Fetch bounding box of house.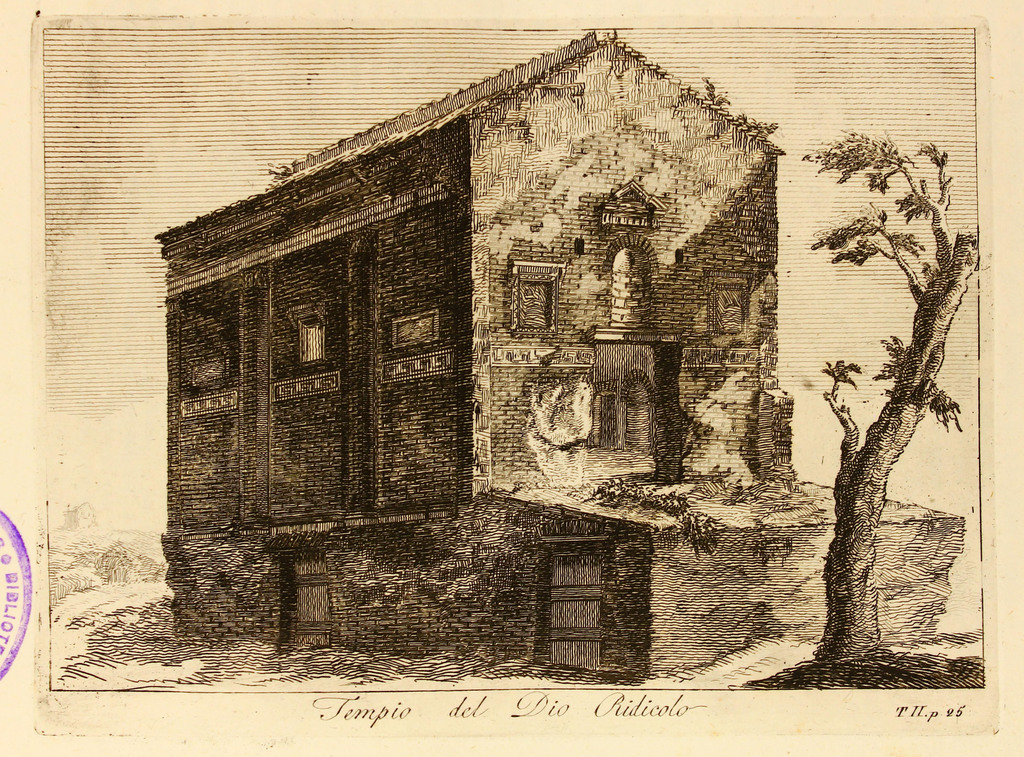
Bbox: pyautogui.locateOnScreen(141, 25, 893, 700).
